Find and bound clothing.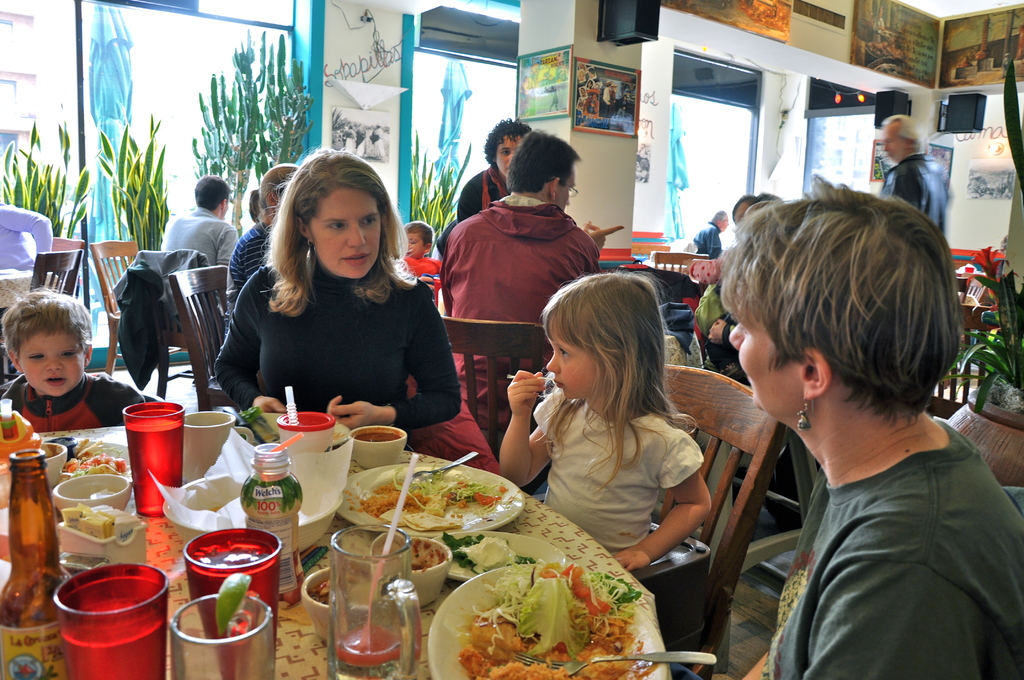
Bound: 542, 390, 709, 567.
